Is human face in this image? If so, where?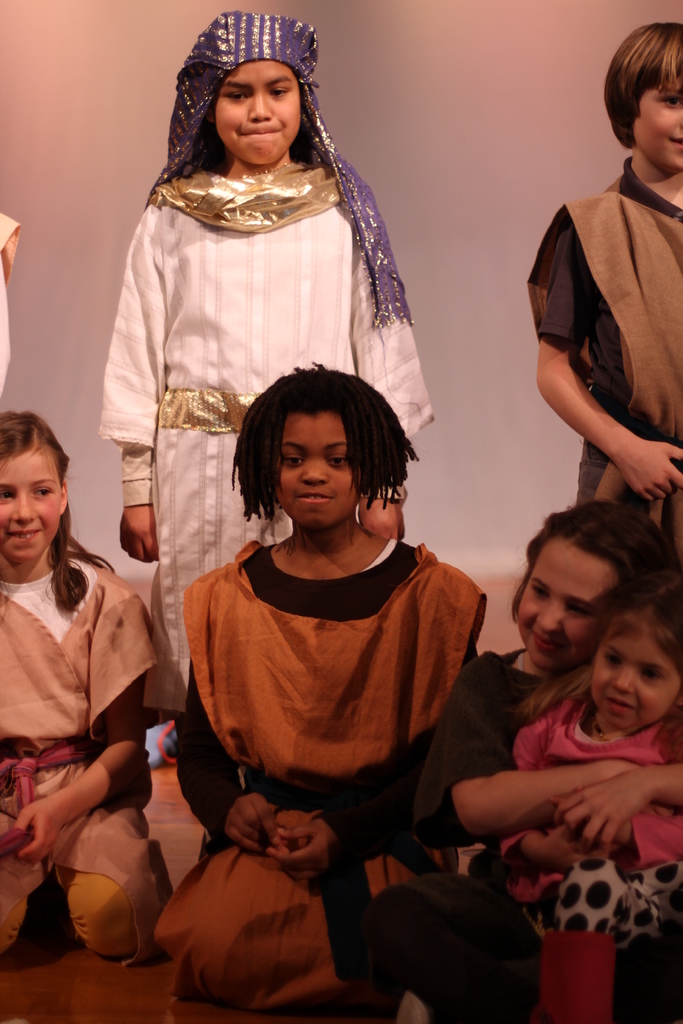
Yes, at BBox(217, 56, 295, 165).
